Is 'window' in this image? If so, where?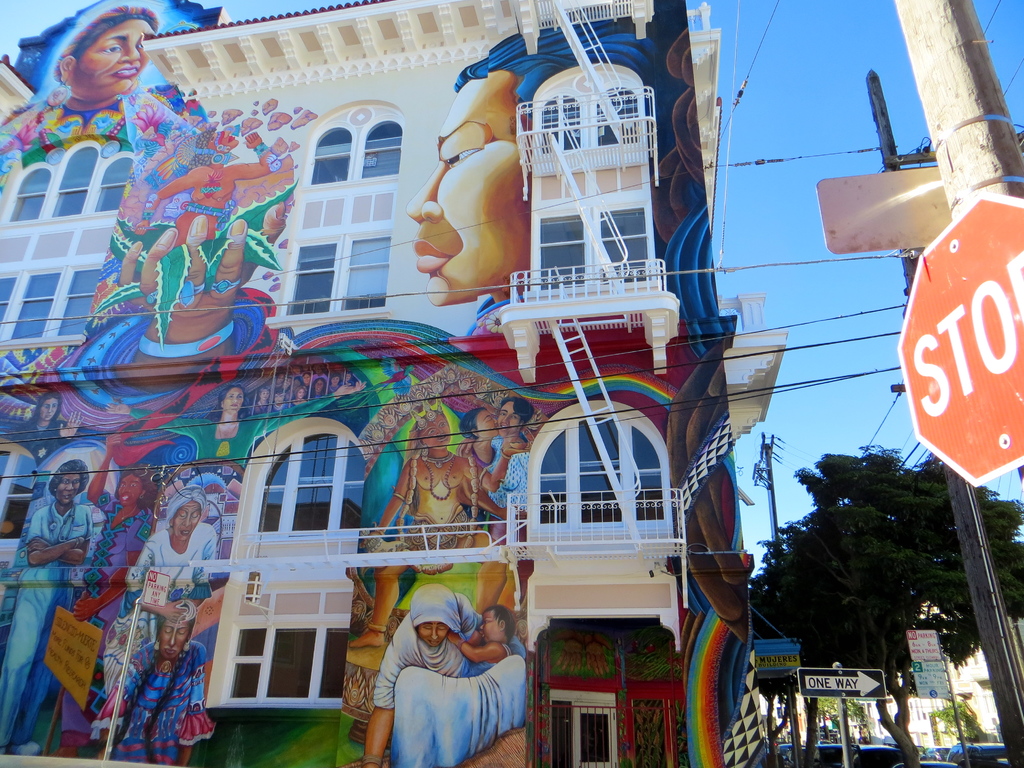
Yes, at 0,440,19,550.
